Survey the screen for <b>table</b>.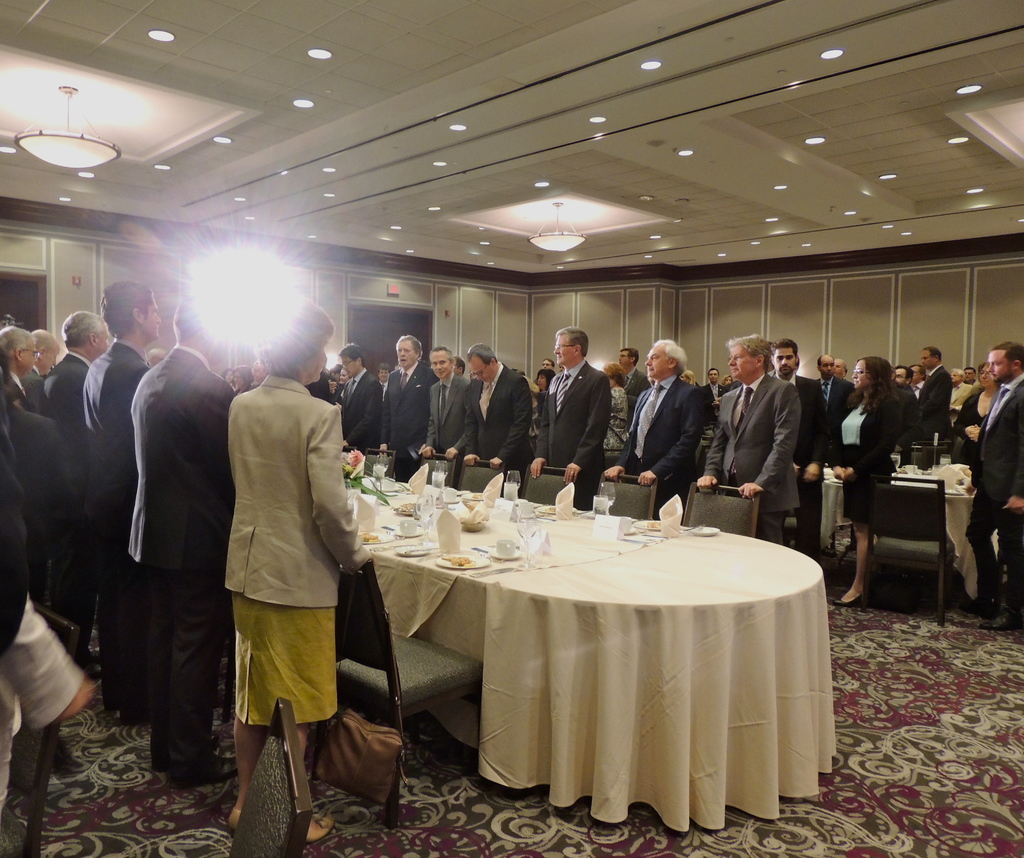
Survey found: {"x1": 360, "y1": 485, "x2": 824, "y2": 845}.
